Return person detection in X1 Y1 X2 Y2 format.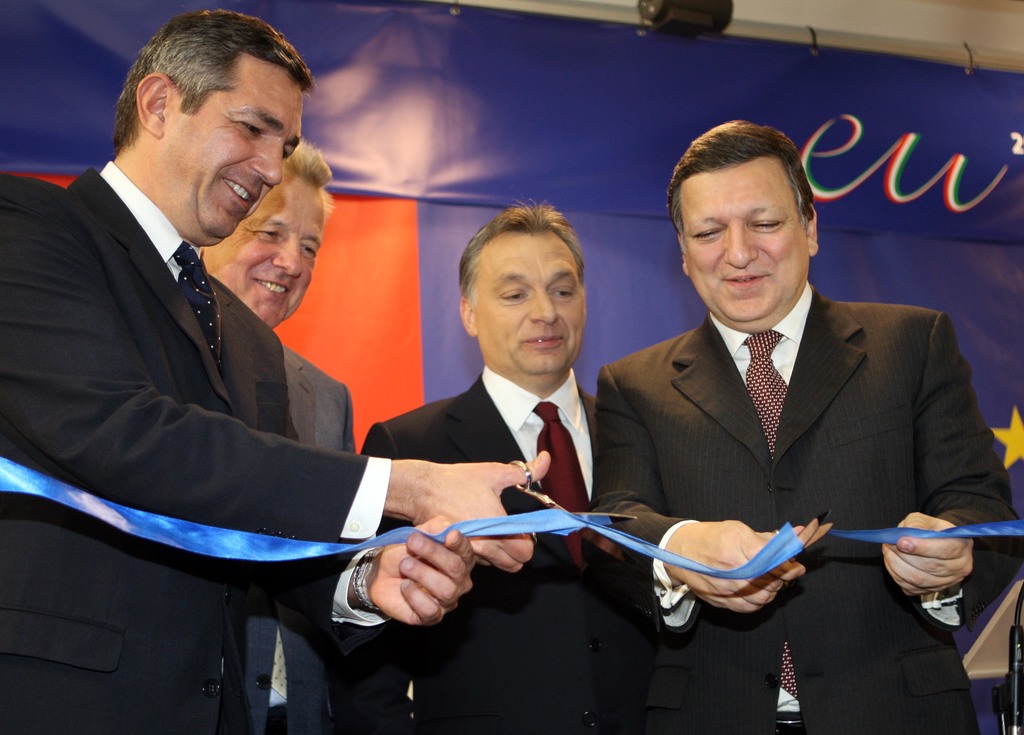
0 10 553 734.
